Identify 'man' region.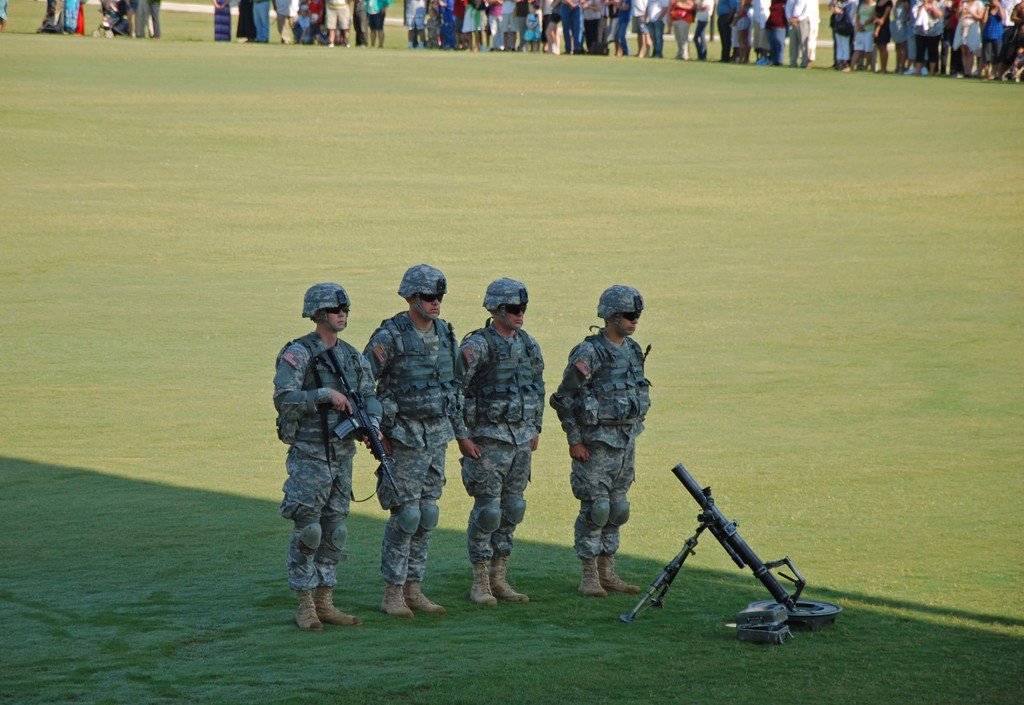
Region: bbox=(452, 276, 546, 606).
